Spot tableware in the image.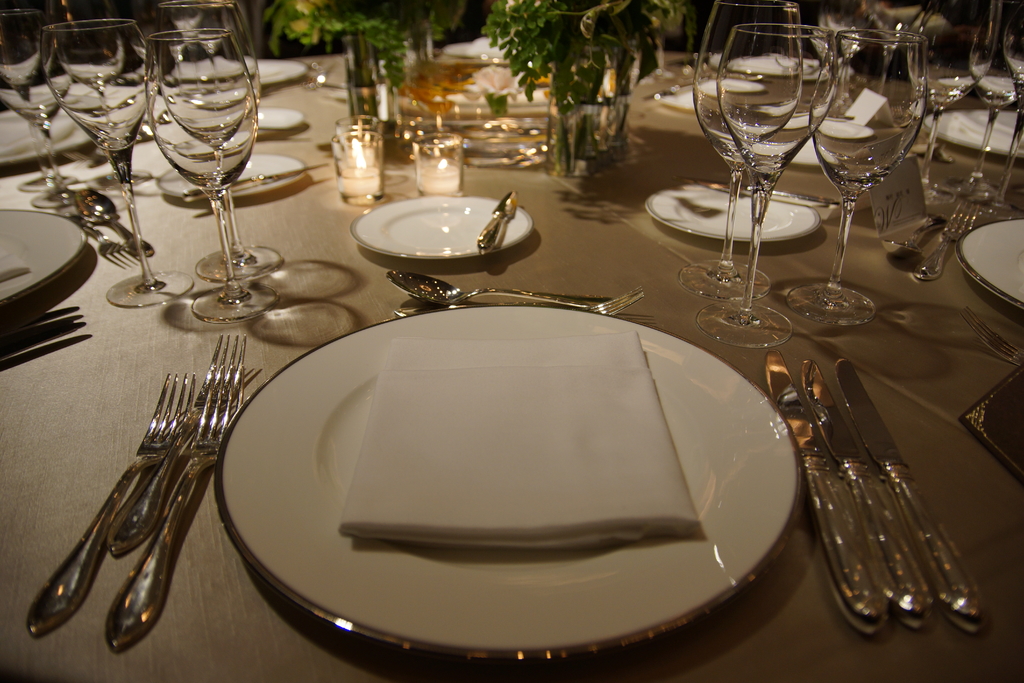
tableware found at region(691, 0, 808, 313).
